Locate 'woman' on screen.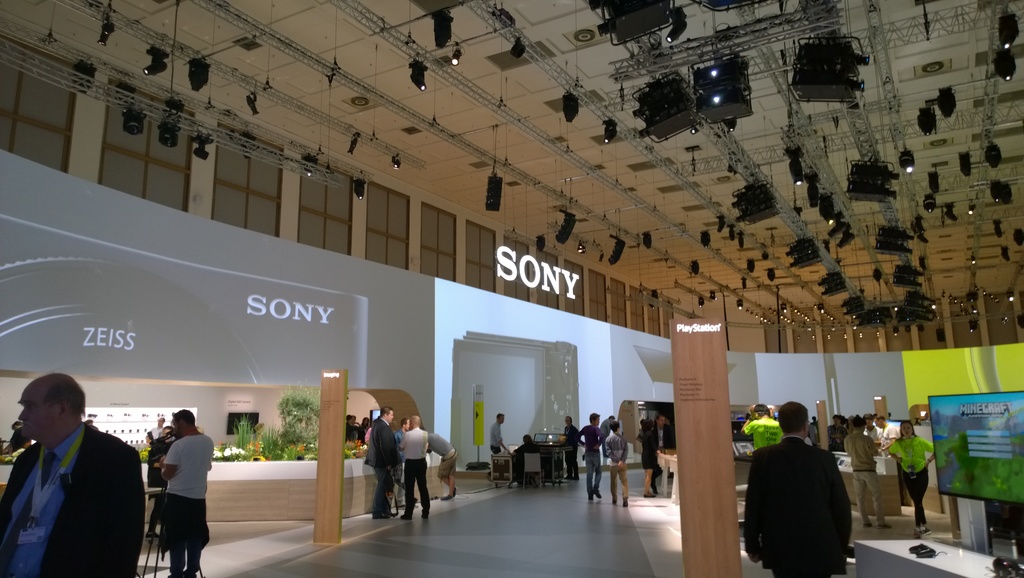
On screen at [890, 424, 934, 536].
